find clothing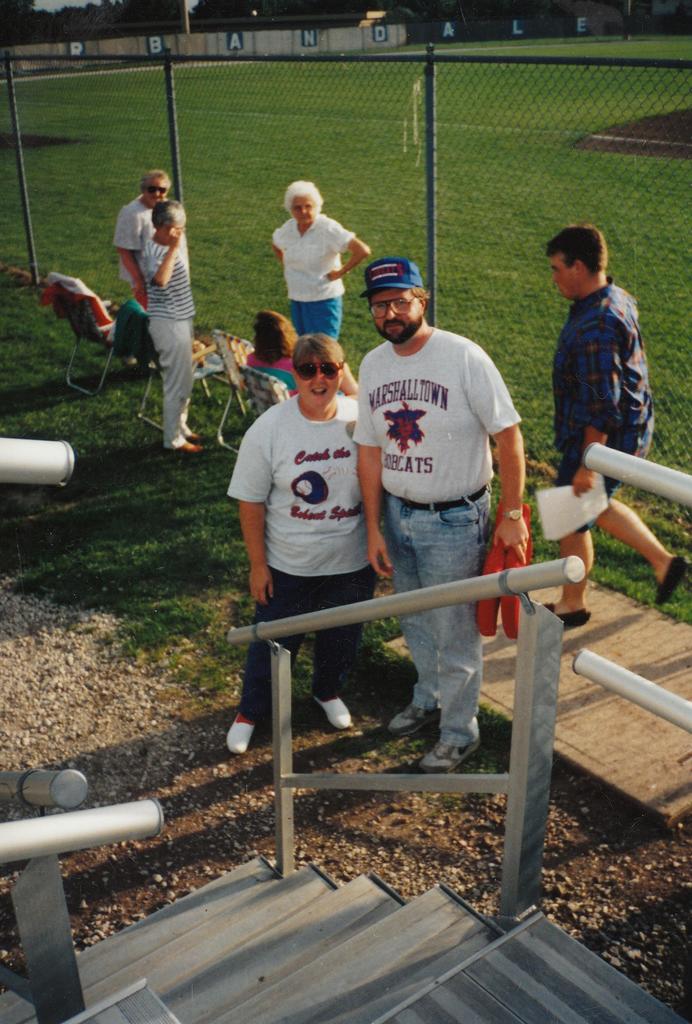
region(229, 389, 374, 726)
